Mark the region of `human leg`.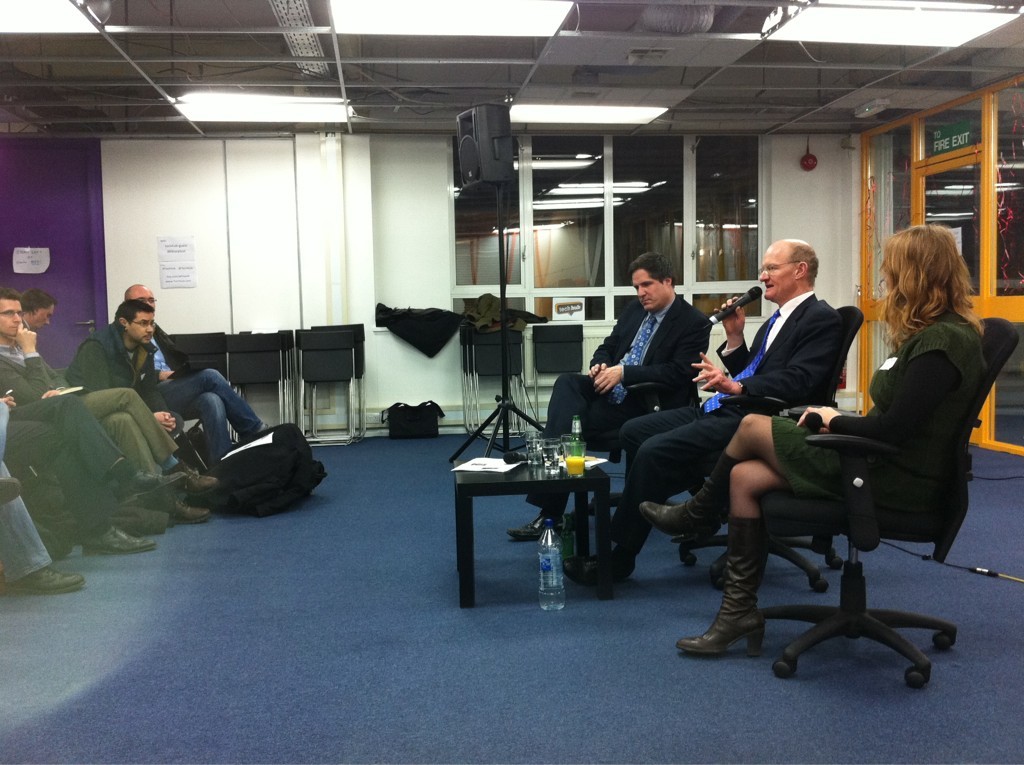
Region: BBox(673, 463, 791, 651).
